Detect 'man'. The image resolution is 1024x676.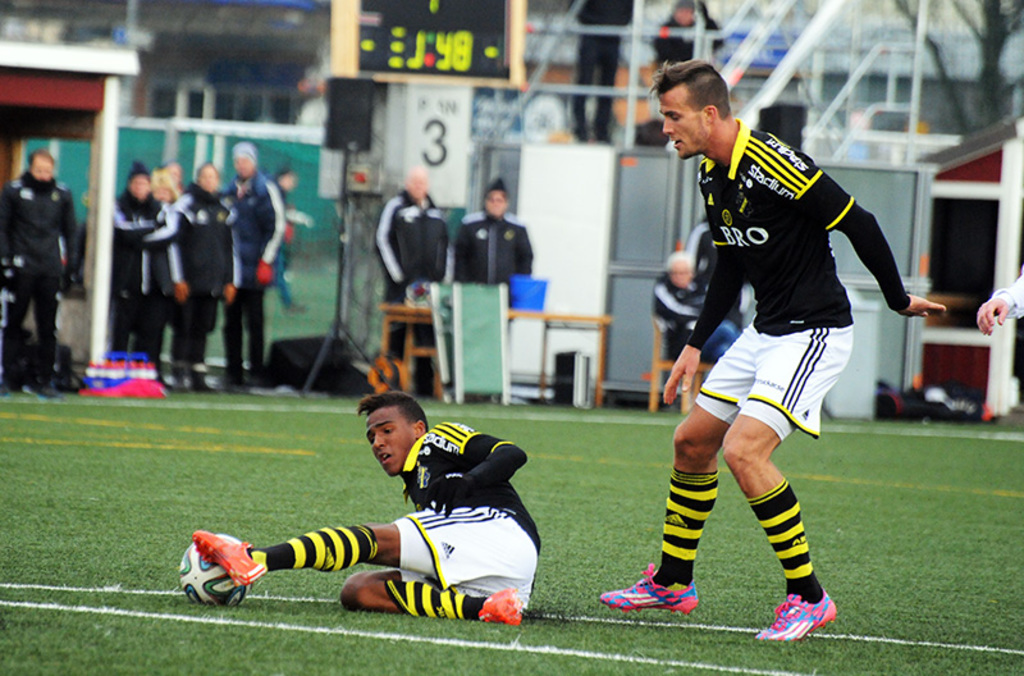
[0, 150, 81, 398].
